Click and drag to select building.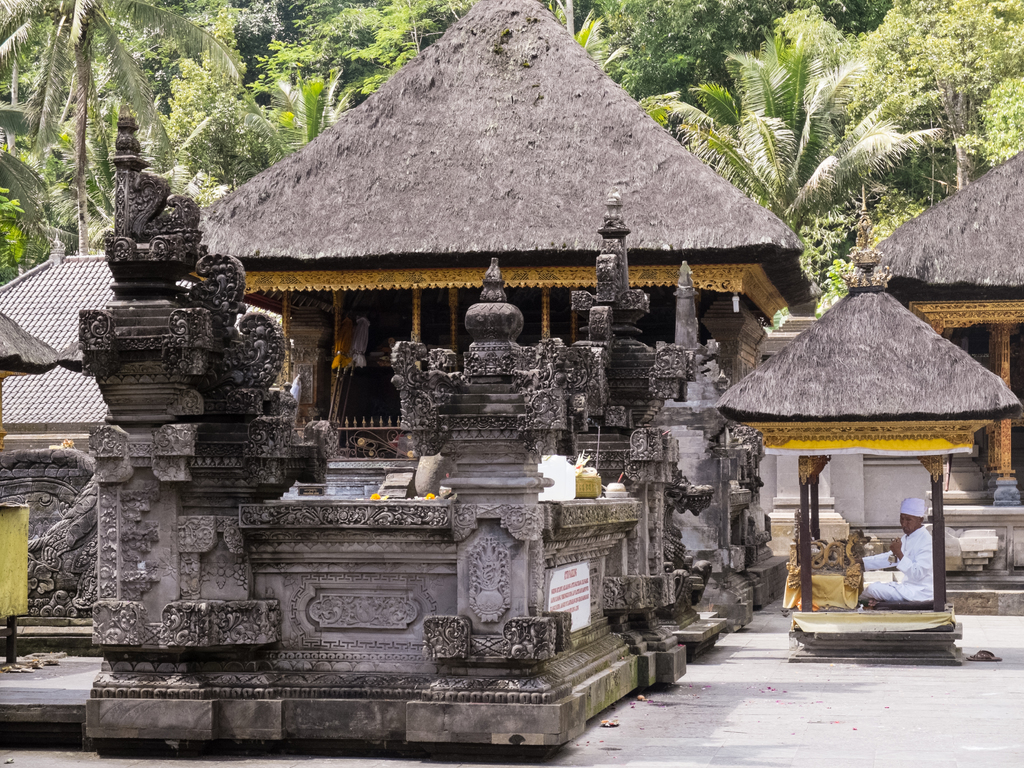
Selection: (0, 1, 1023, 748).
